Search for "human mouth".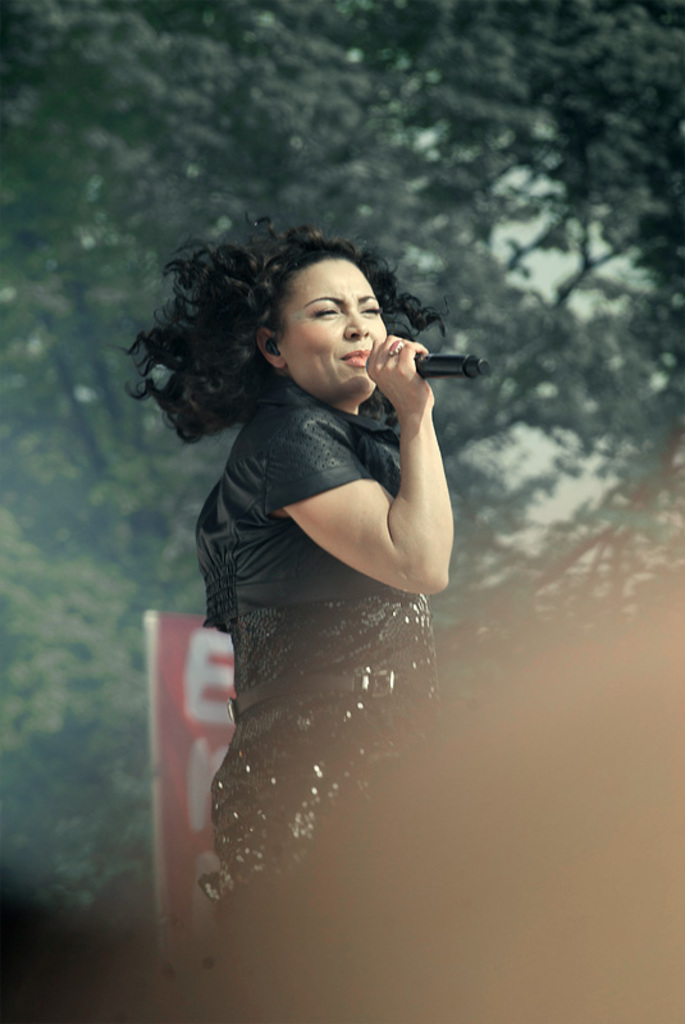
Found at region(343, 347, 369, 366).
